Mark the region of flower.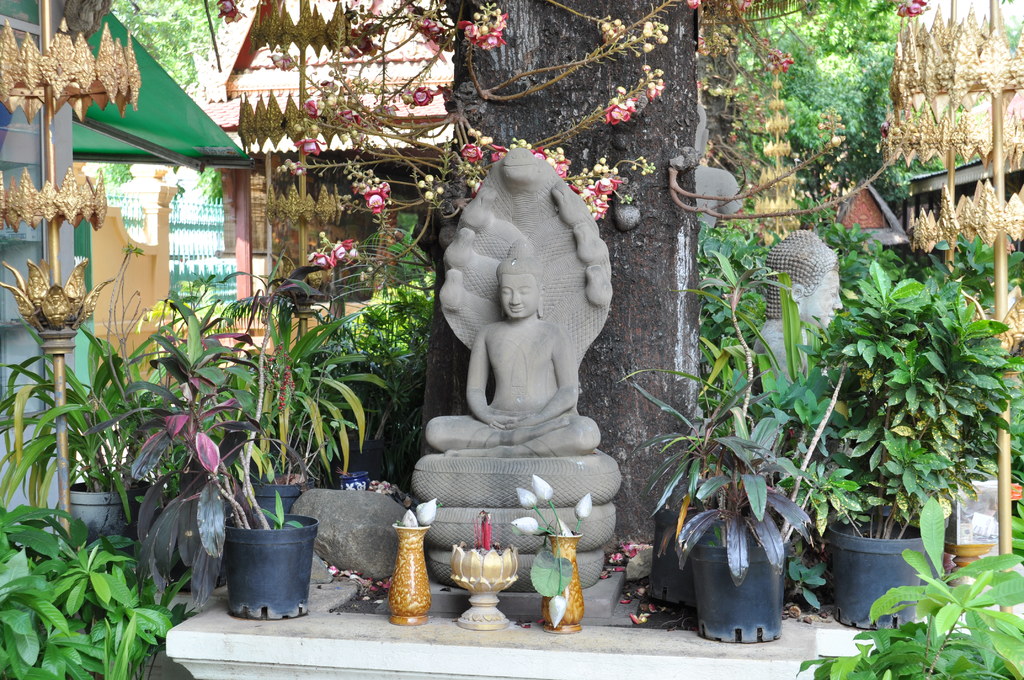
Region: 531, 474, 554, 505.
